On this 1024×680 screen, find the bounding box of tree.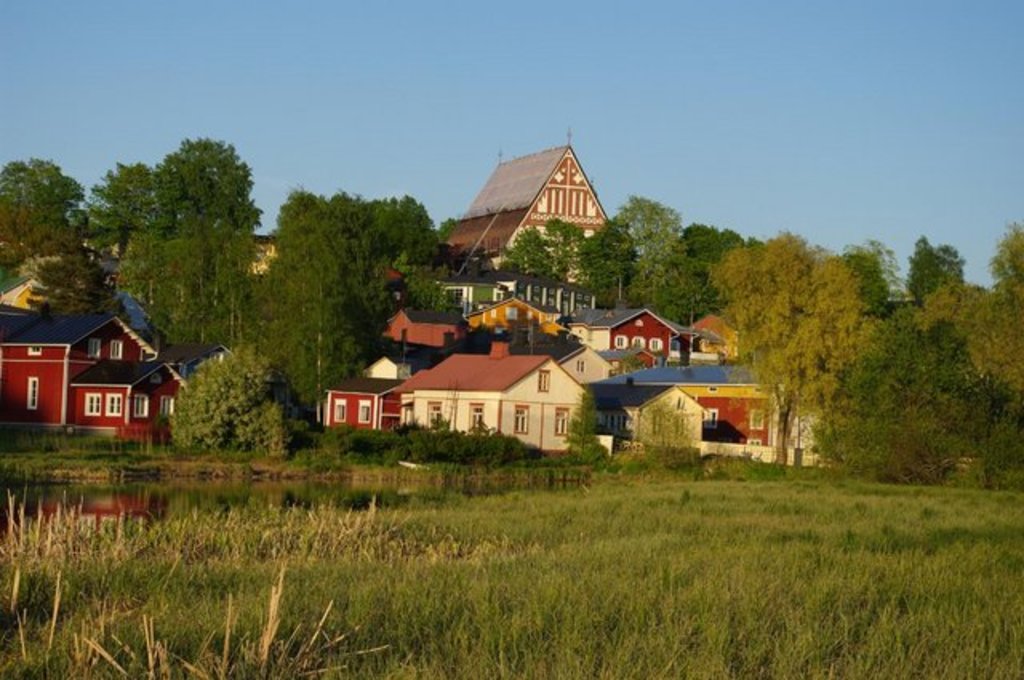
Bounding box: pyautogui.locateOnScreen(258, 195, 424, 416).
